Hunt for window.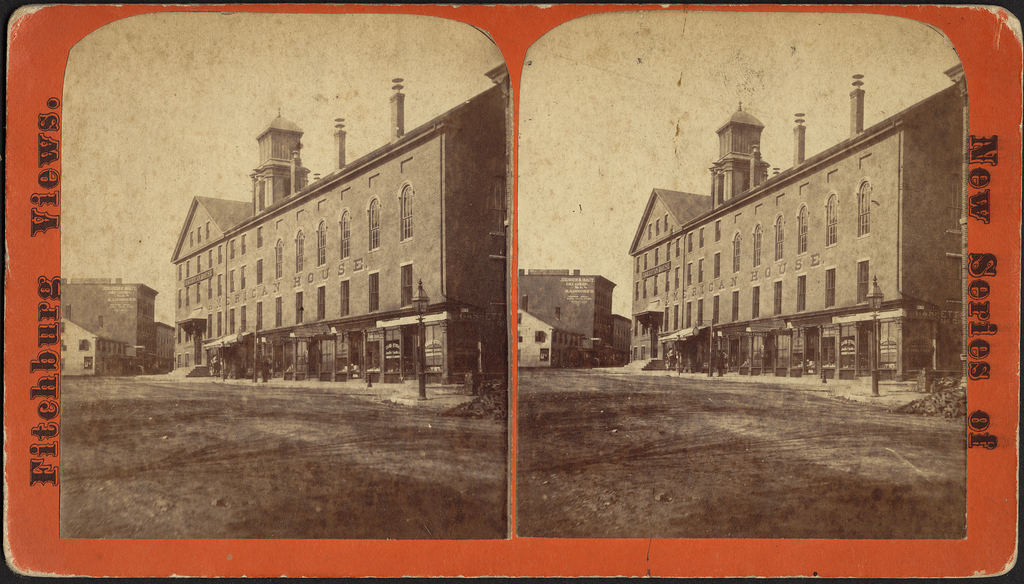
Hunted down at x1=229, y1=307, x2=236, y2=336.
